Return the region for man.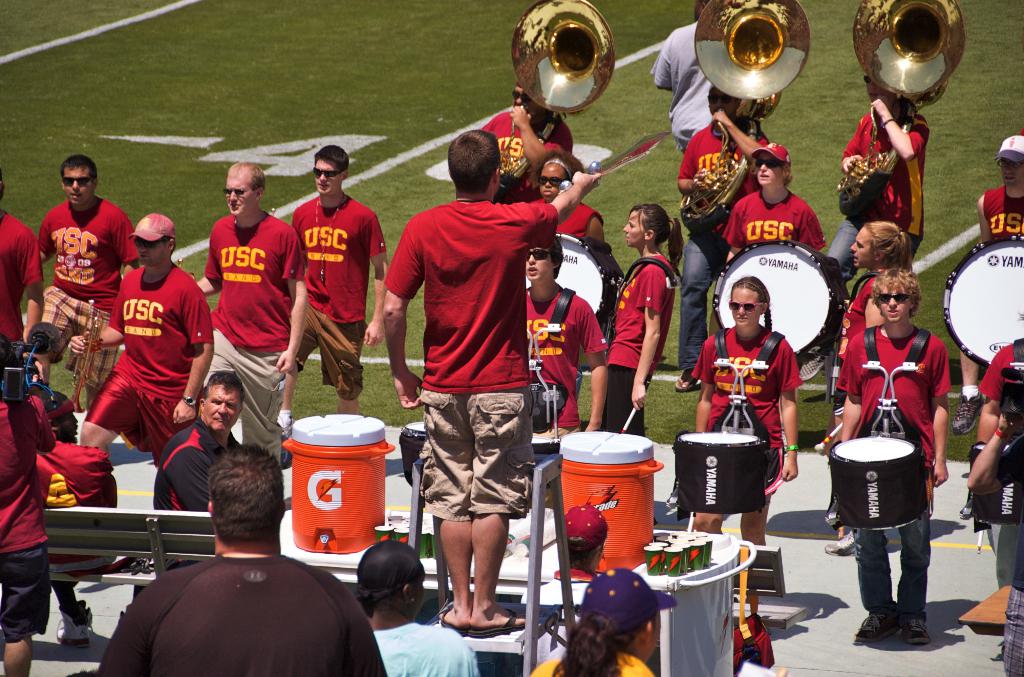
rect(525, 233, 609, 506).
